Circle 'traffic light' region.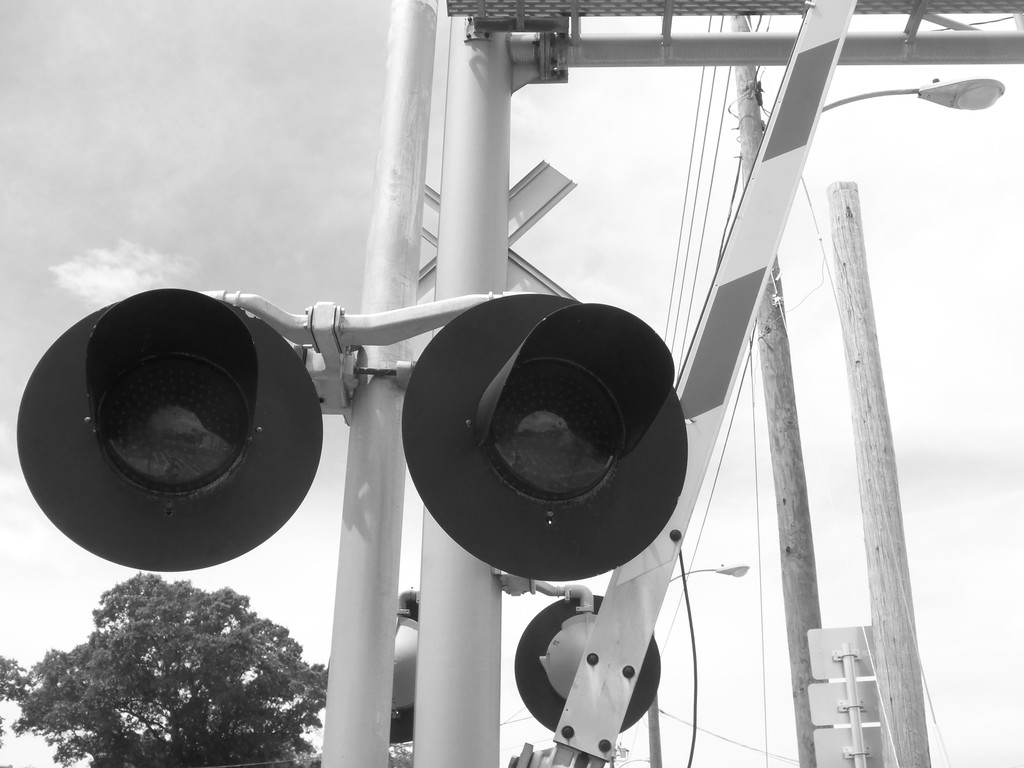
Region: bbox(17, 287, 324, 573).
